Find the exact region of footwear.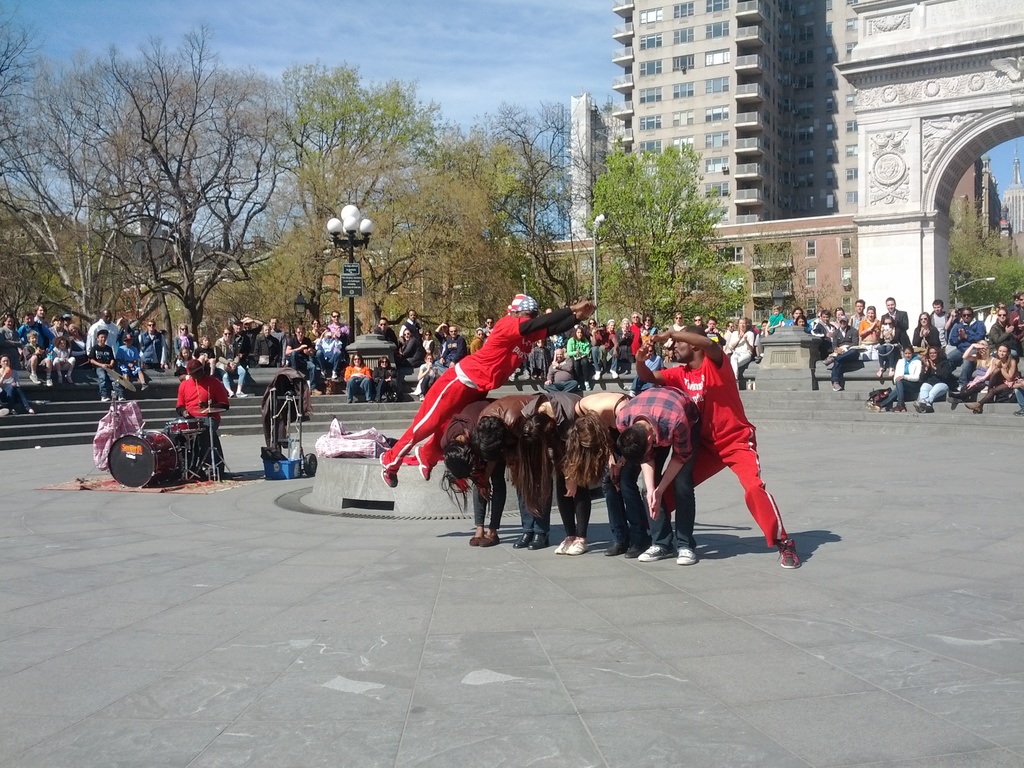
Exact region: rect(418, 444, 433, 479).
